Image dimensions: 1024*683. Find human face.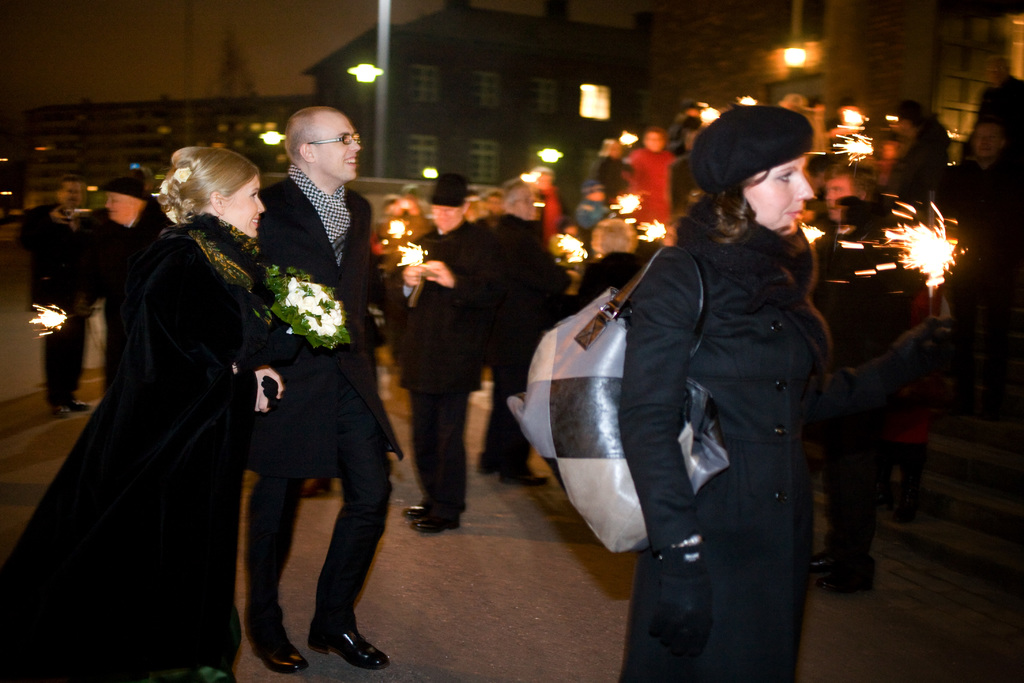
bbox(318, 111, 361, 174).
